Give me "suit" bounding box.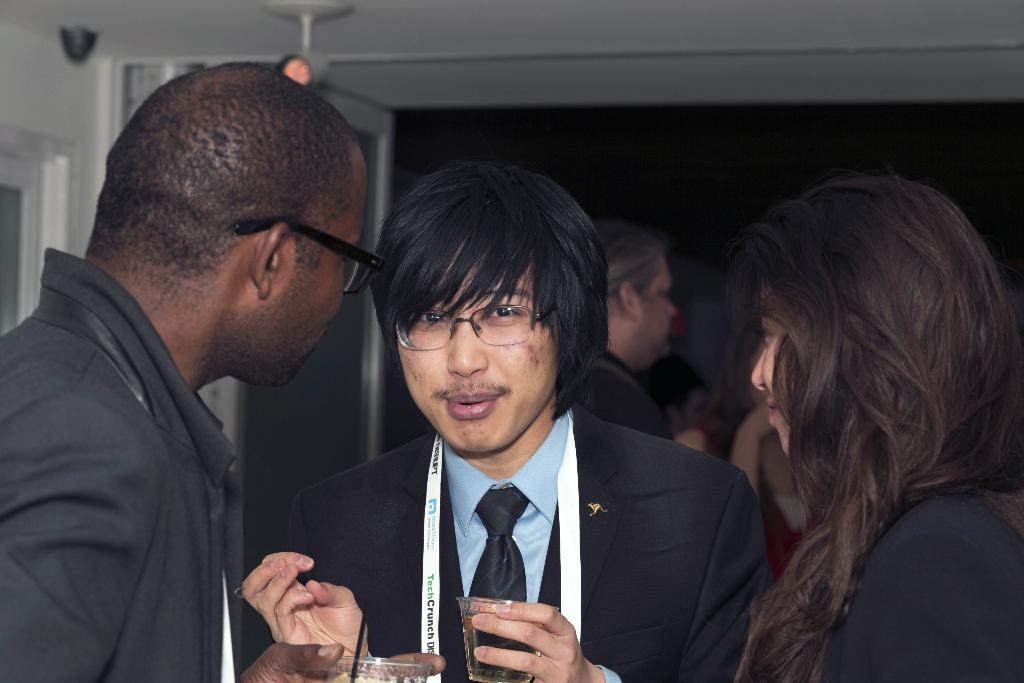
<region>267, 383, 720, 672</region>.
